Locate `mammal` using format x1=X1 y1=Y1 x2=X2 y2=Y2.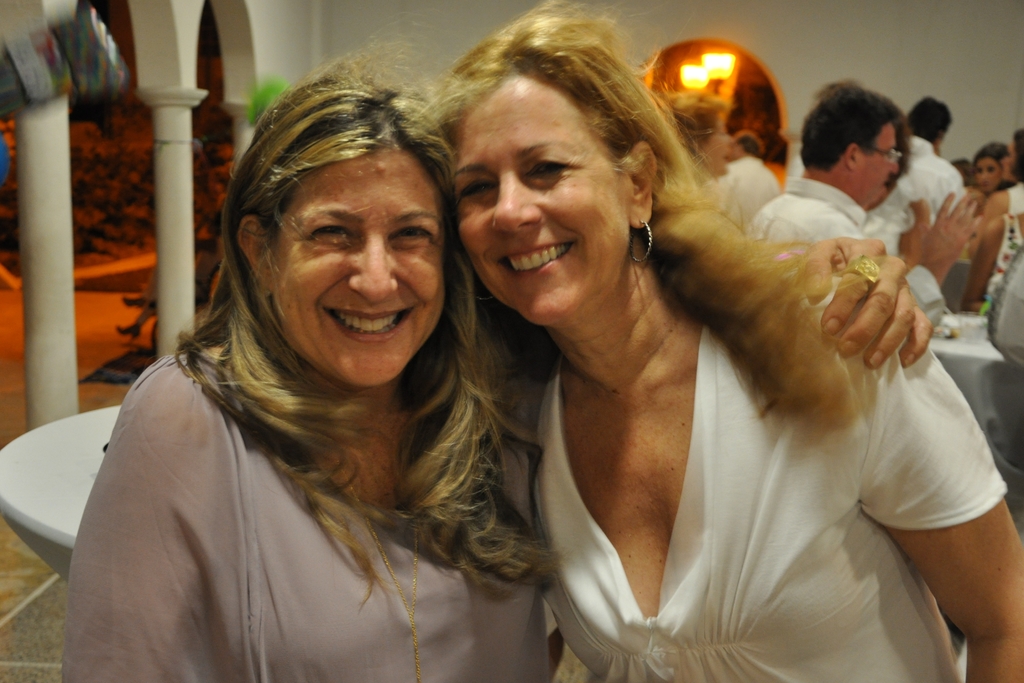
x1=710 y1=134 x2=774 y2=231.
